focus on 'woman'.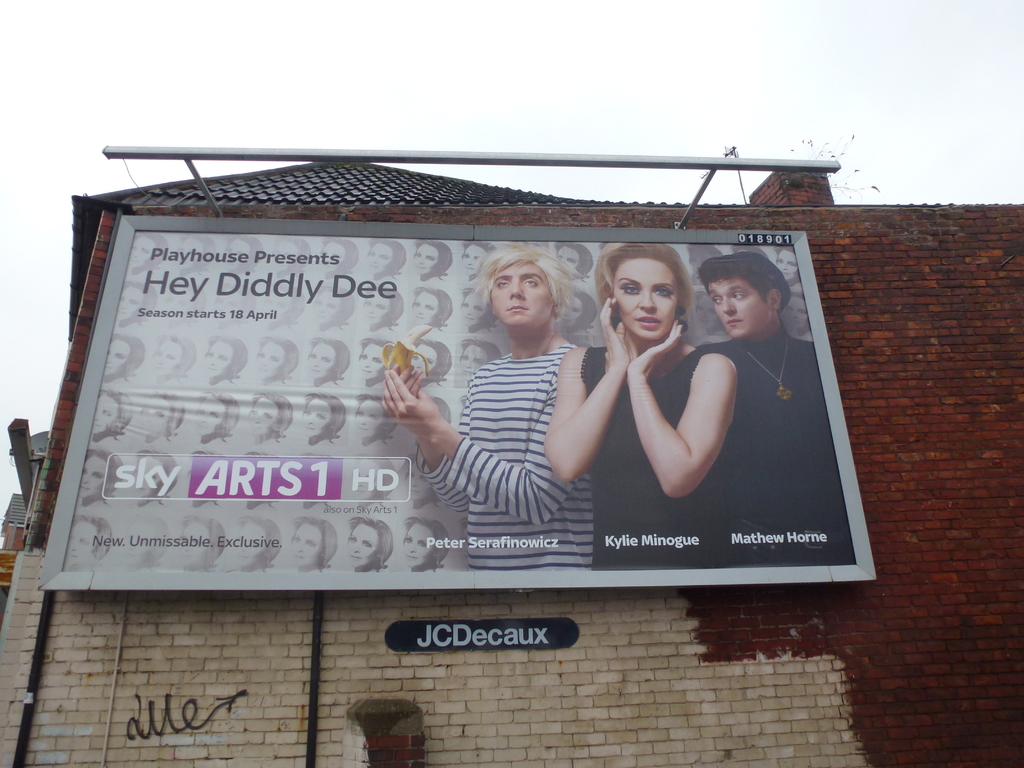
Focused at BBox(81, 447, 123, 508).
